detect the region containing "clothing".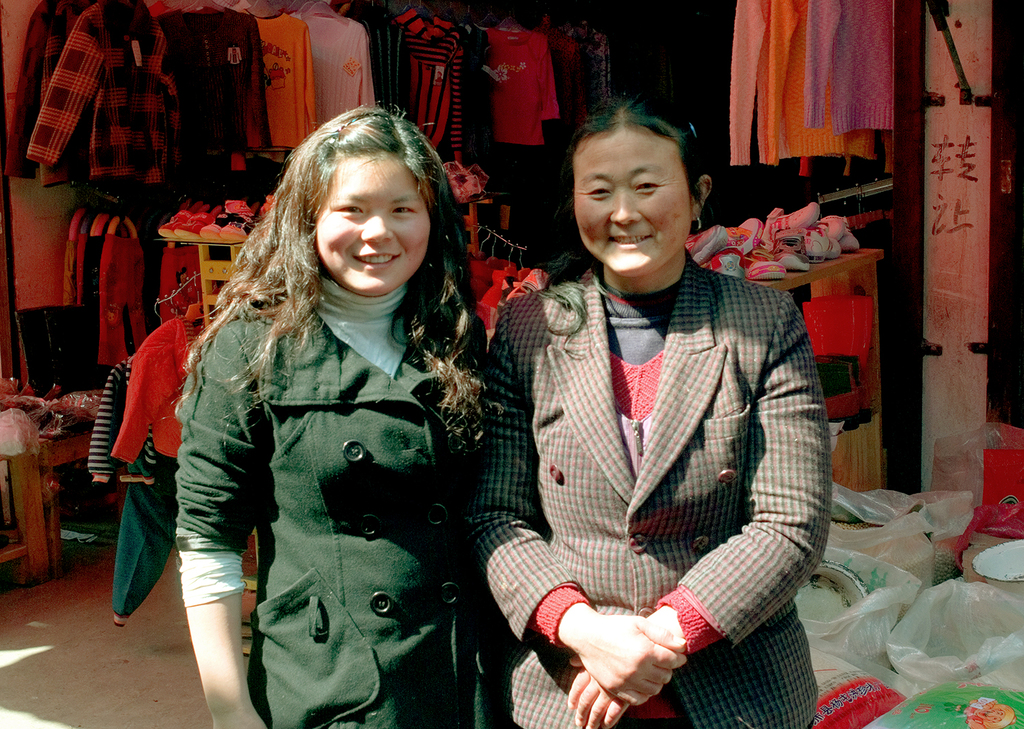
Rect(390, 14, 467, 155).
